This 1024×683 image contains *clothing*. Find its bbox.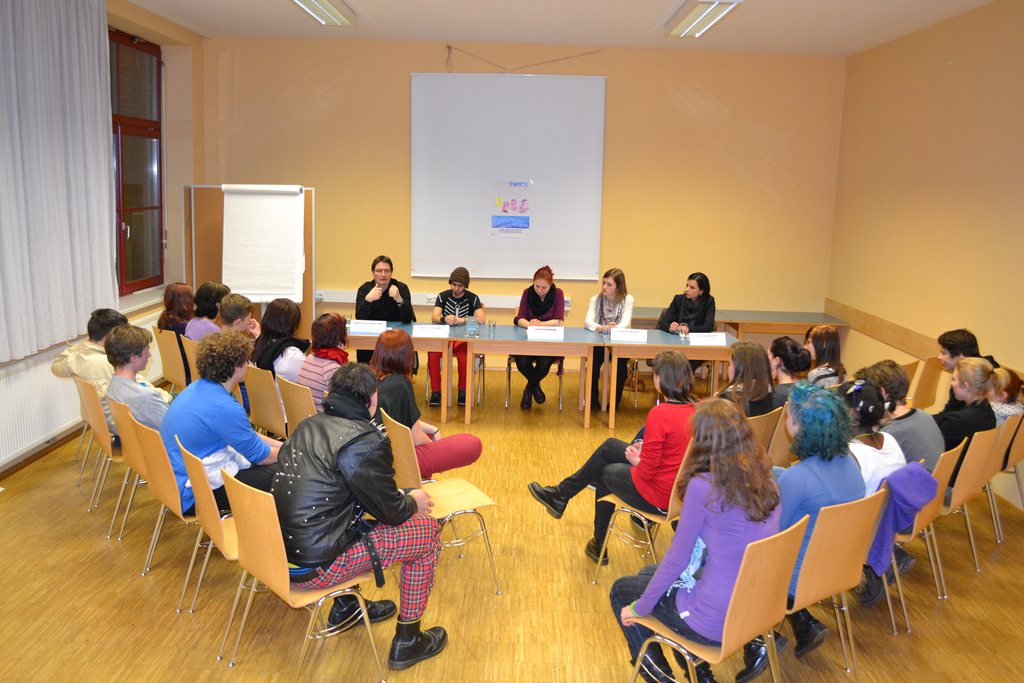
locate(775, 450, 863, 606).
